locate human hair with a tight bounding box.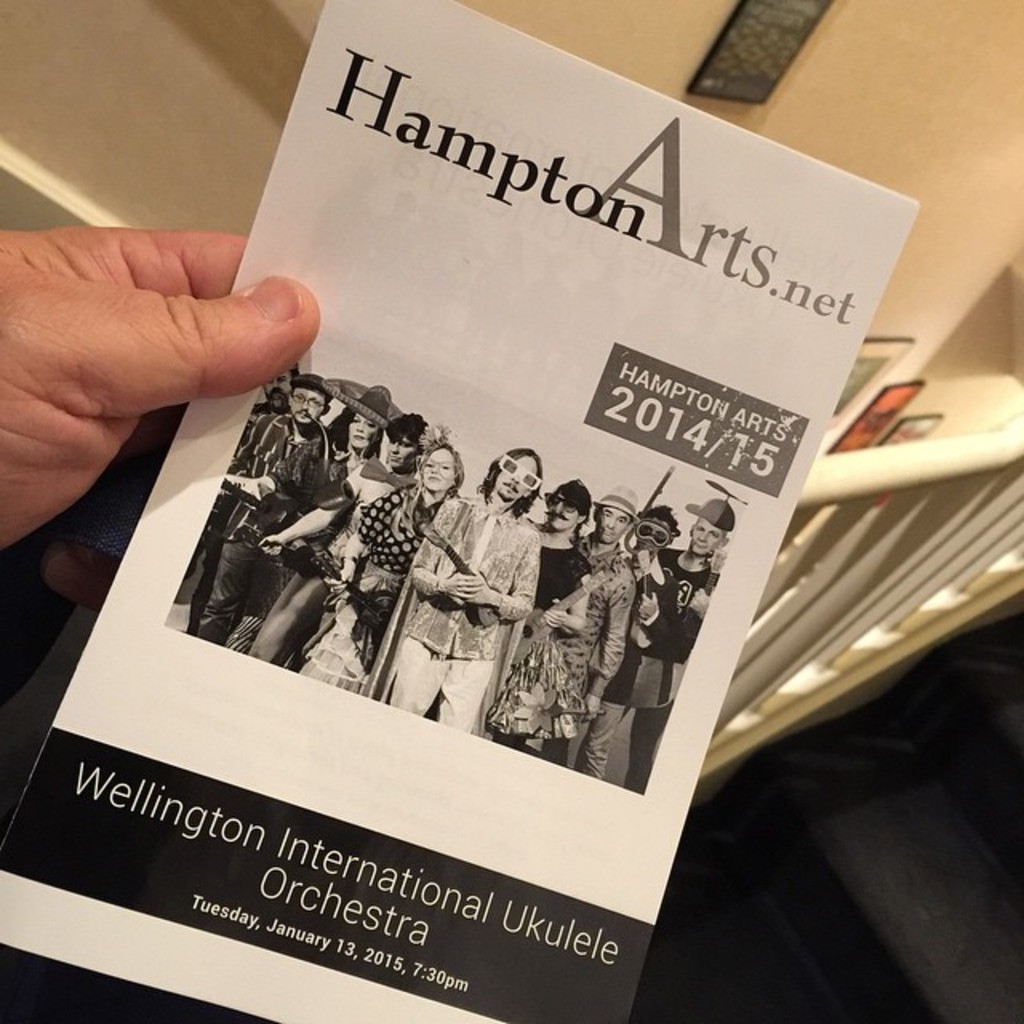
317, 408, 387, 459.
